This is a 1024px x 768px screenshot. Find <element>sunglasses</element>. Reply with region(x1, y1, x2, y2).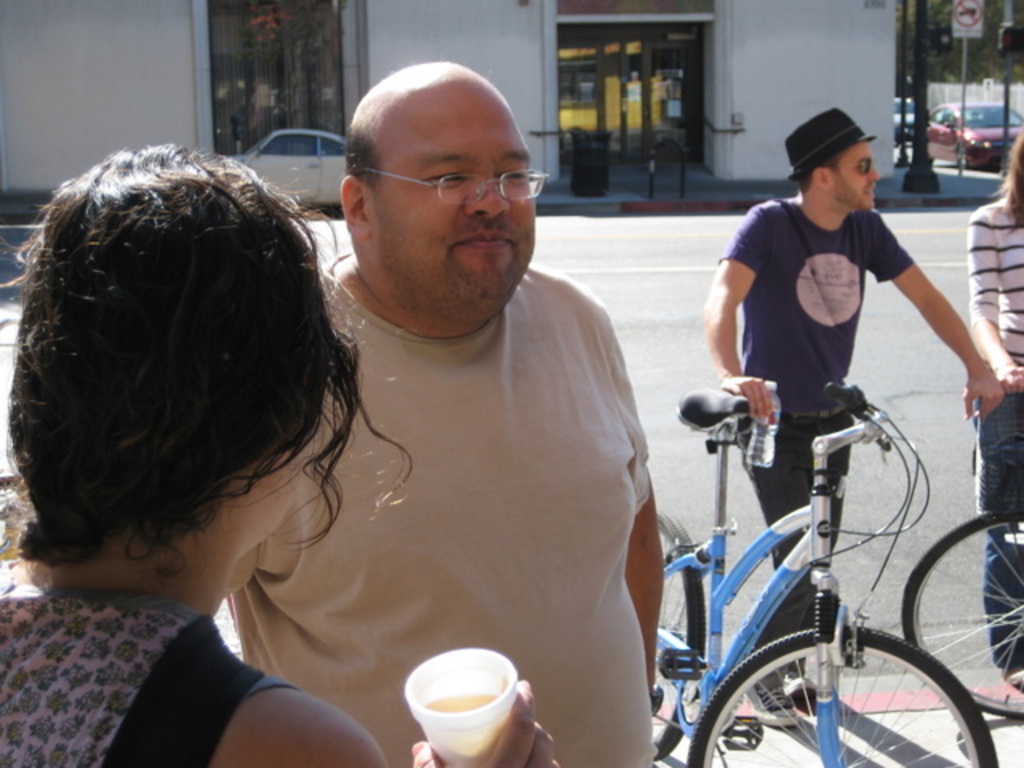
region(827, 158, 872, 174).
